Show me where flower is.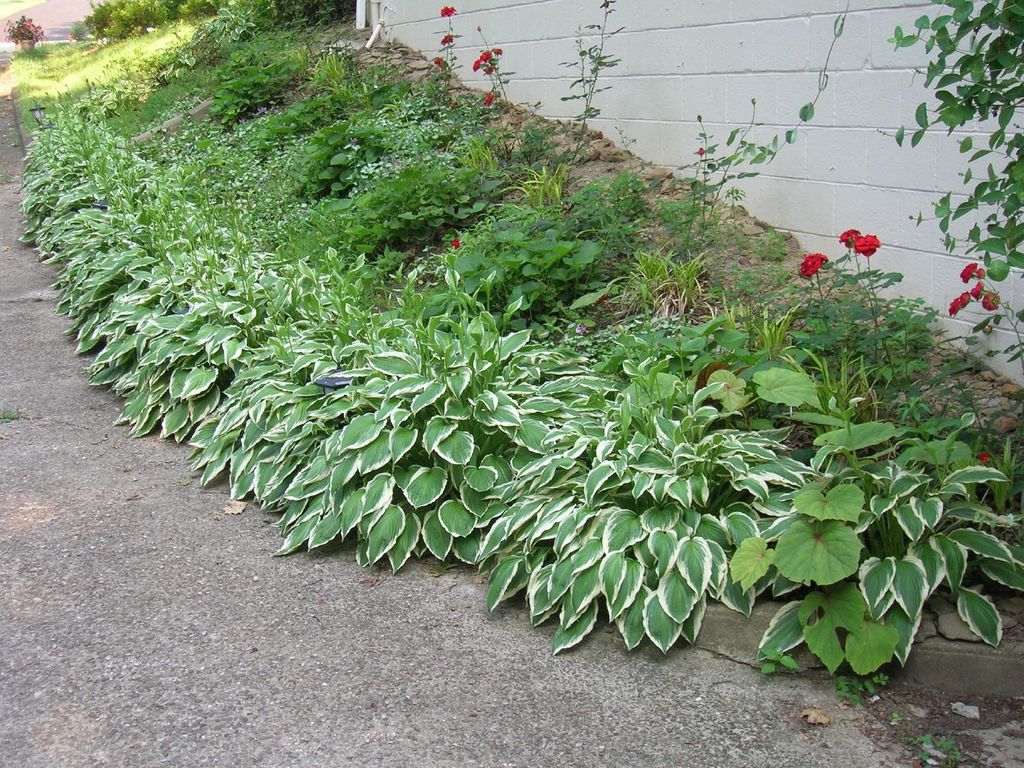
flower is at left=481, top=50, right=490, bottom=60.
